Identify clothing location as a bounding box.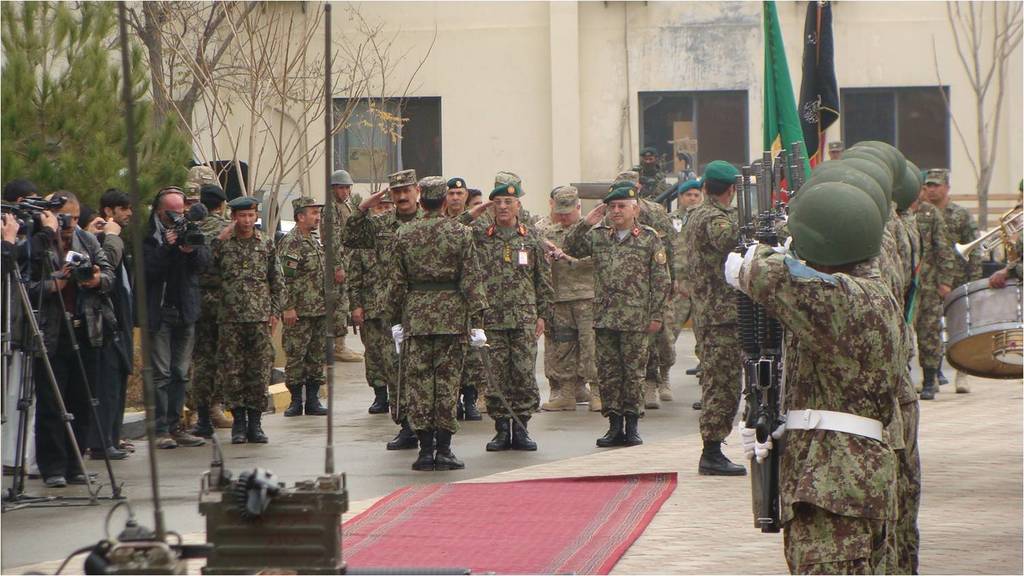
bbox(277, 227, 339, 382).
